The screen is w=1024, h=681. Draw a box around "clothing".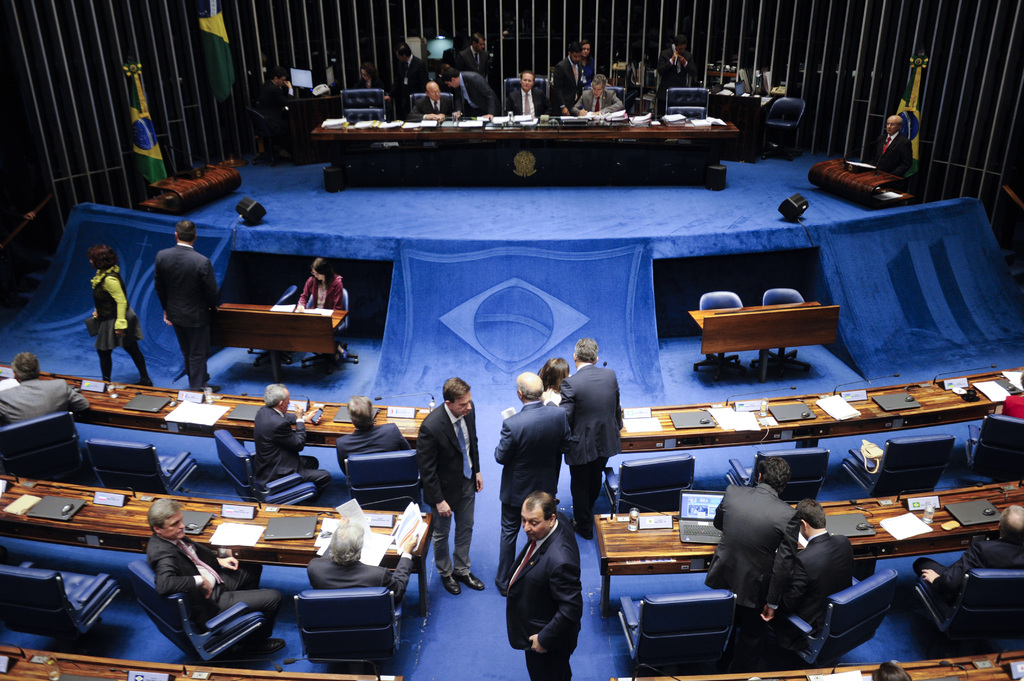
<region>457, 44, 492, 76</region>.
